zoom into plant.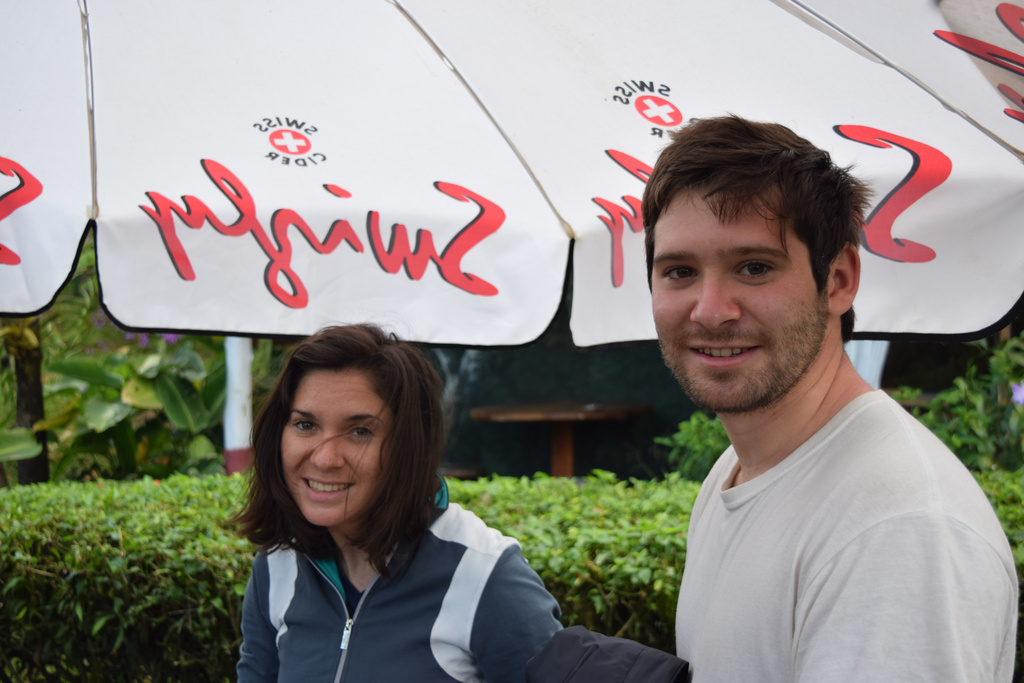
Zoom target: 40, 329, 234, 466.
